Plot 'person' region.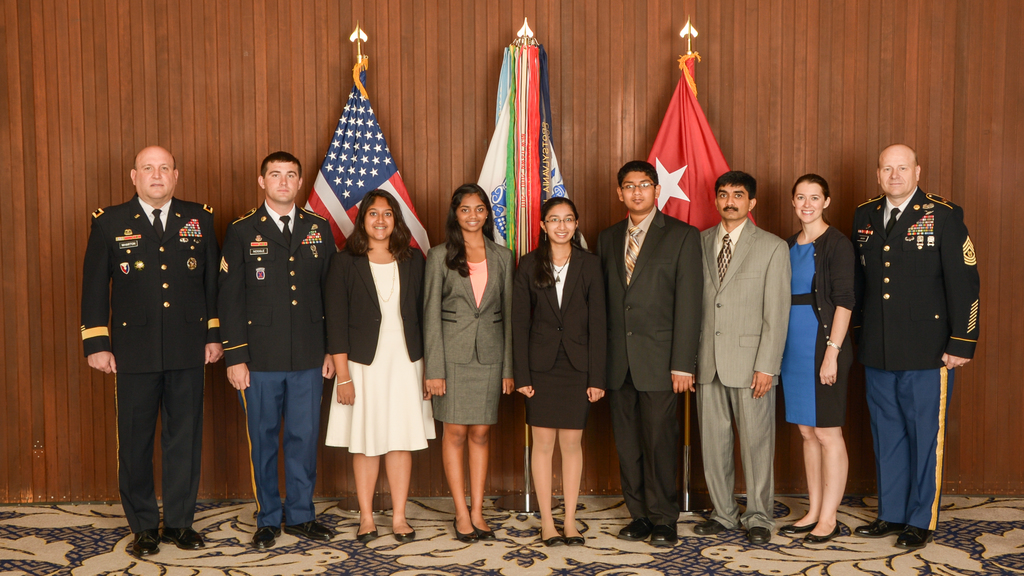
Plotted at [x1=326, y1=189, x2=438, y2=541].
